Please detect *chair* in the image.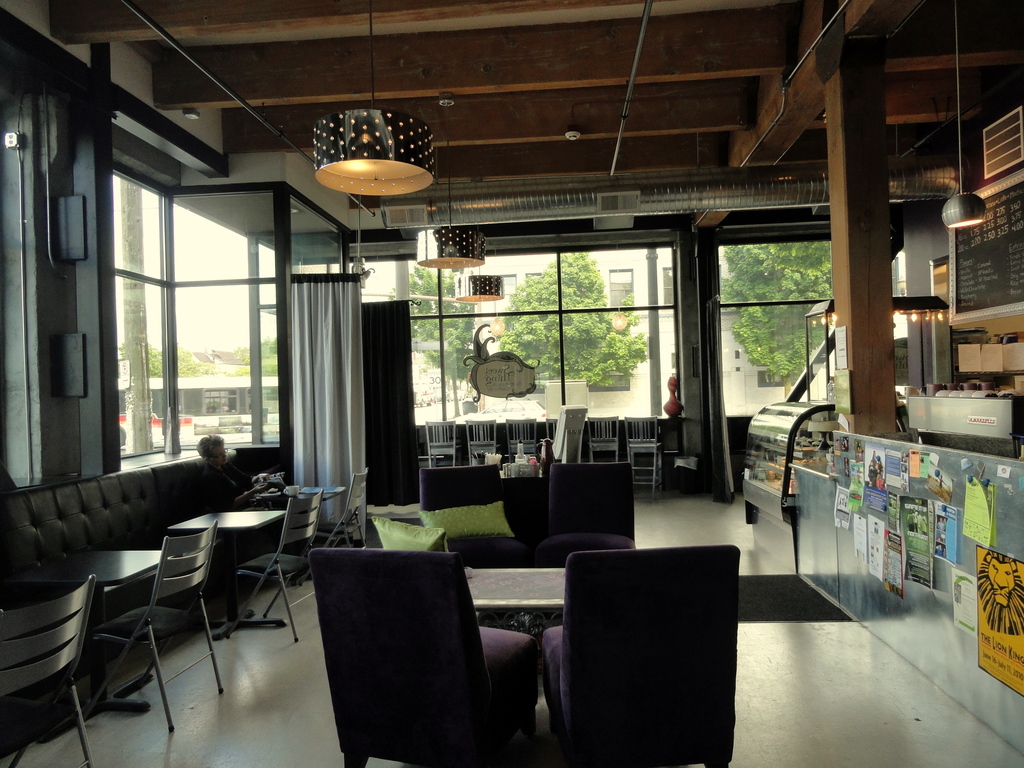
545/419/564/451.
